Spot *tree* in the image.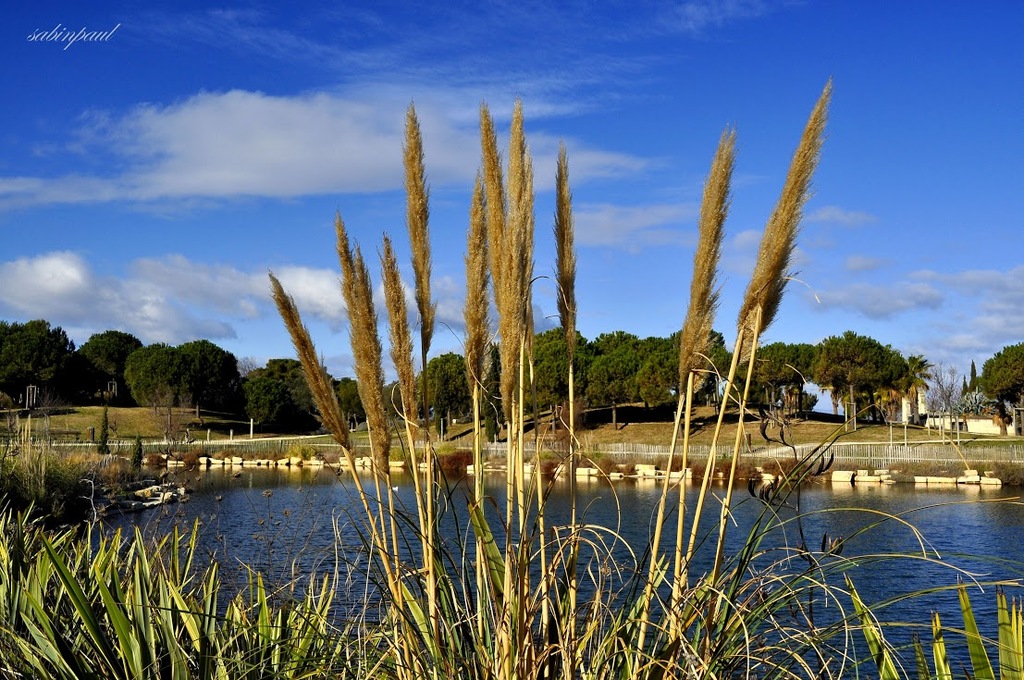
*tree* found at BBox(238, 348, 332, 410).
